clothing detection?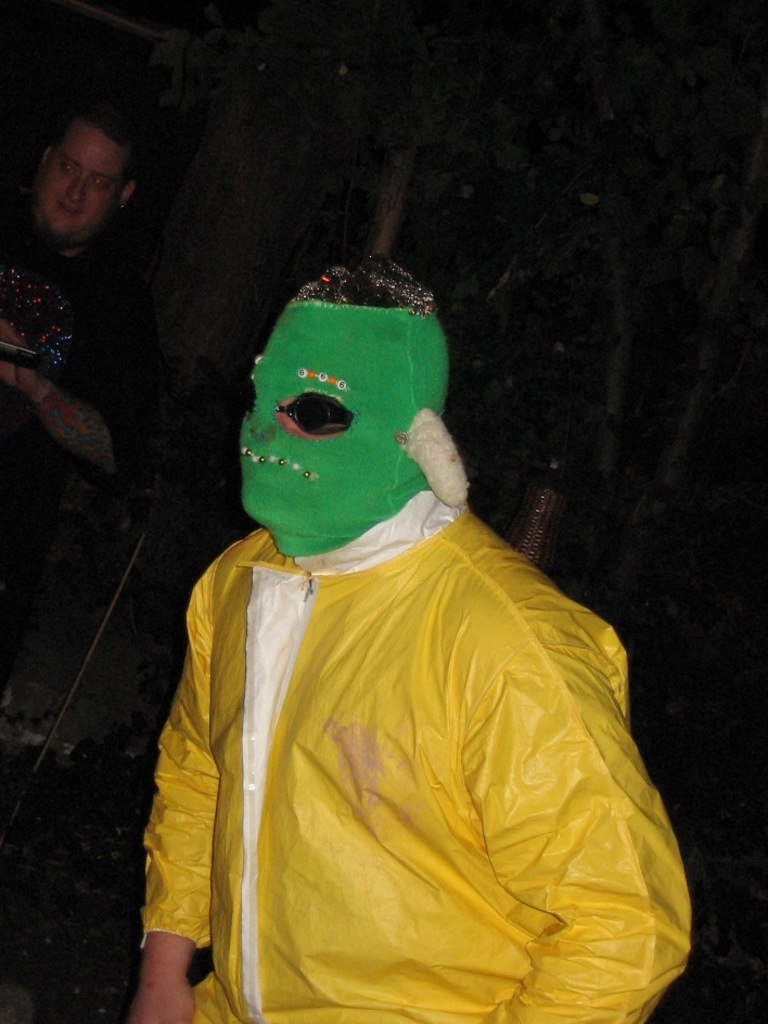
[x1=0, y1=225, x2=166, y2=476]
